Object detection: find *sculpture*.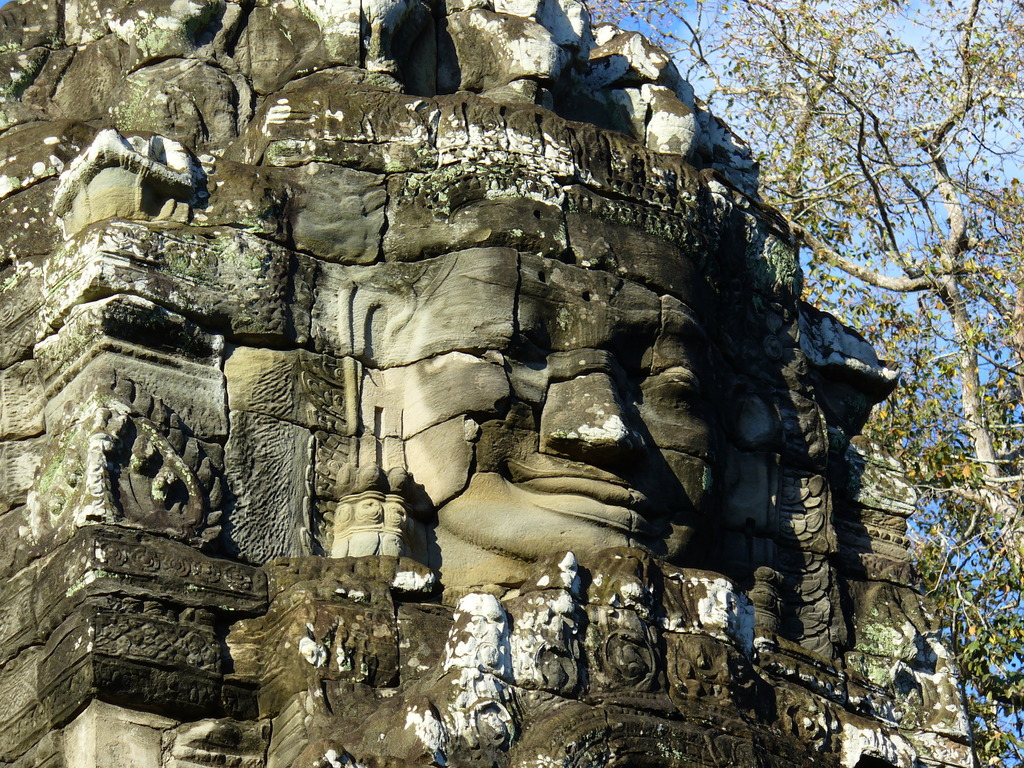
299,468,442,592.
